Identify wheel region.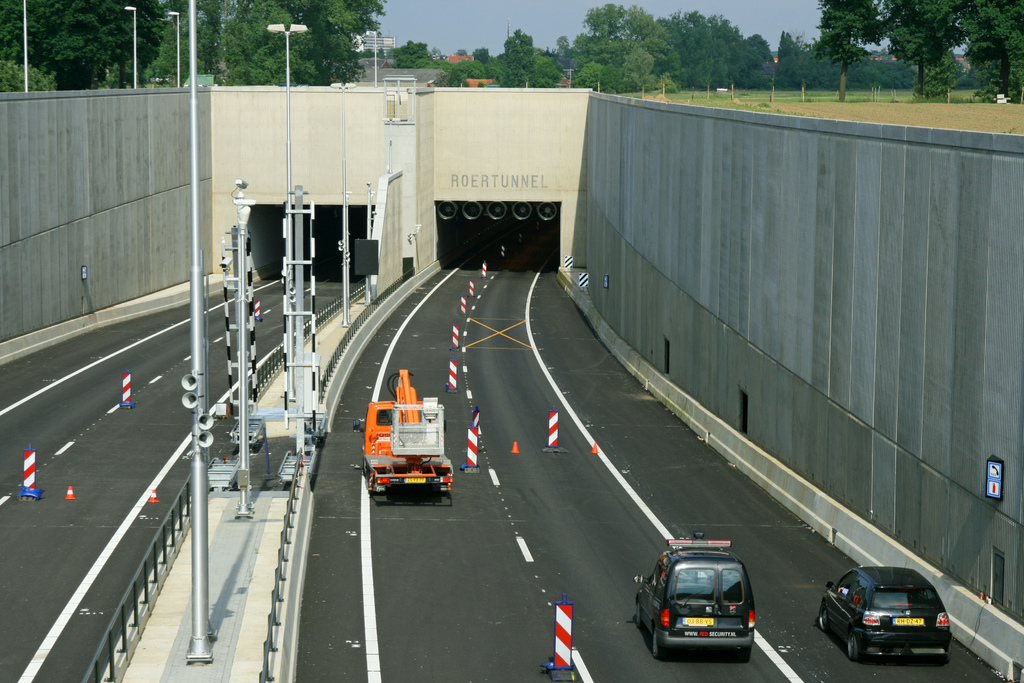
Region: {"x1": 846, "y1": 632, "x2": 860, "y2": 661}.
